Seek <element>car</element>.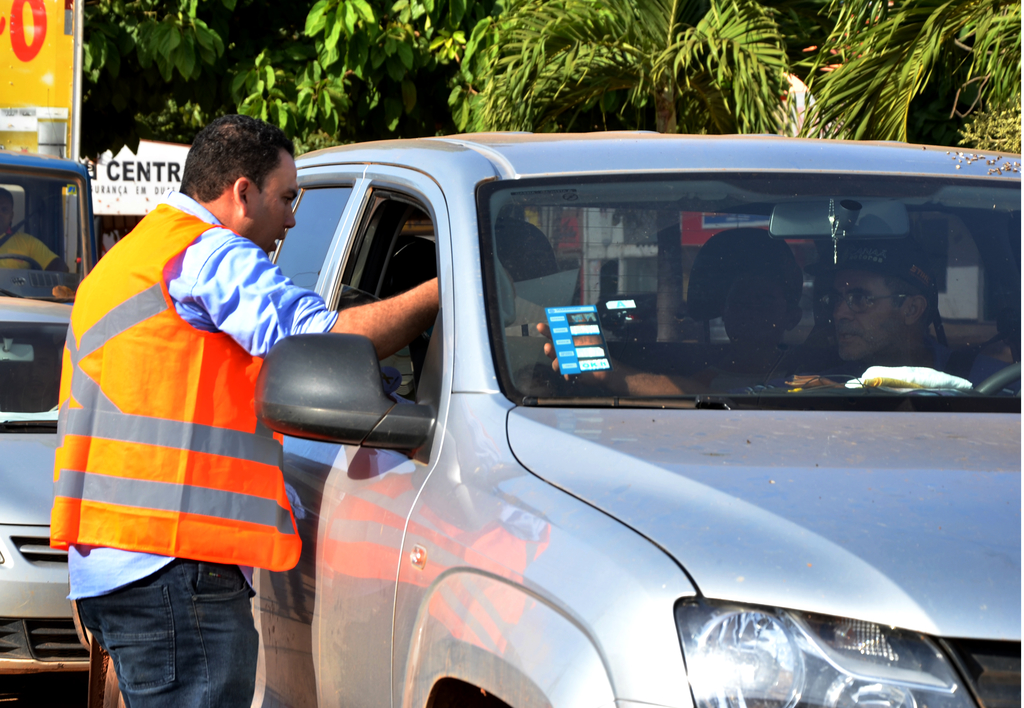
250, 127, 1023, 707.
